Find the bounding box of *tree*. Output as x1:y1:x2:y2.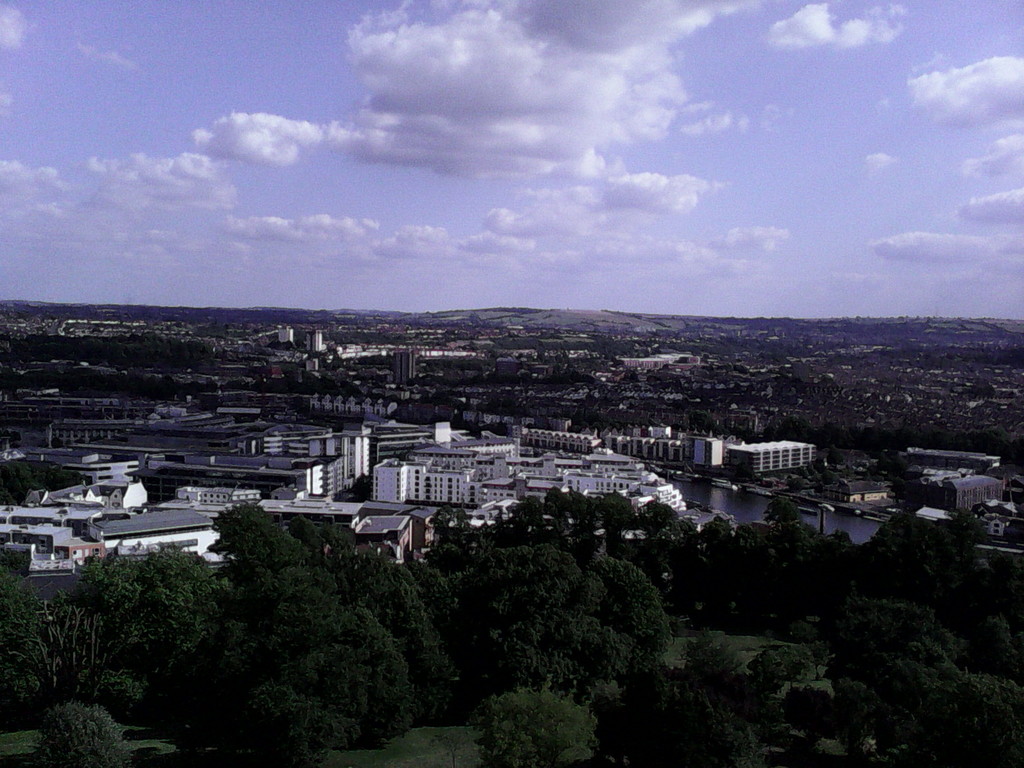
453:542:675:718.
